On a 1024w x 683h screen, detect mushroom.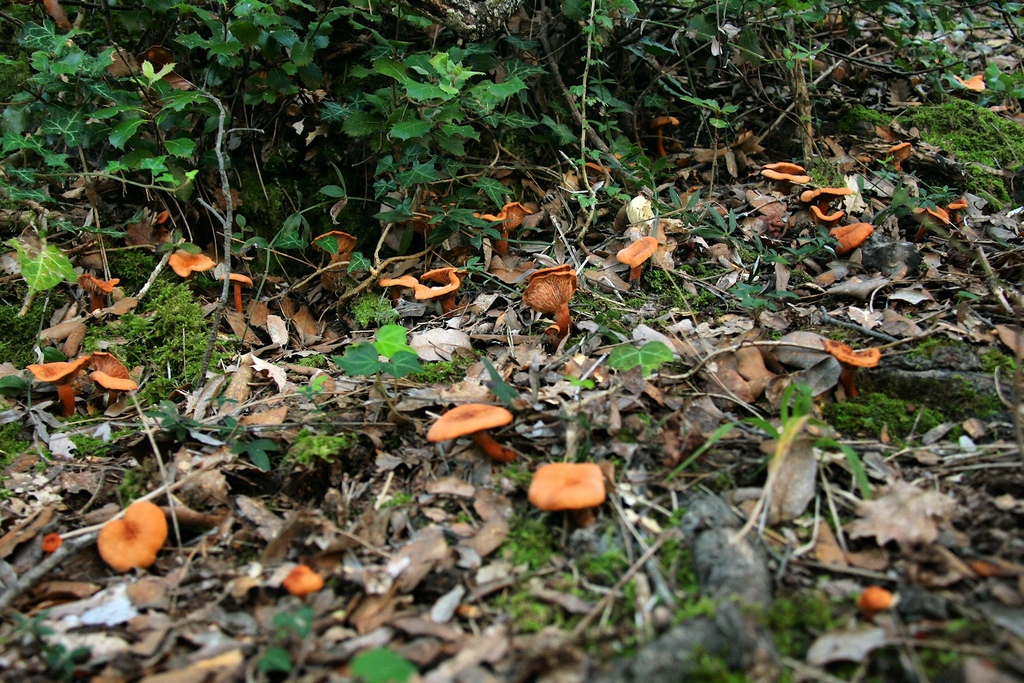
[947, 199, 966, 223].
